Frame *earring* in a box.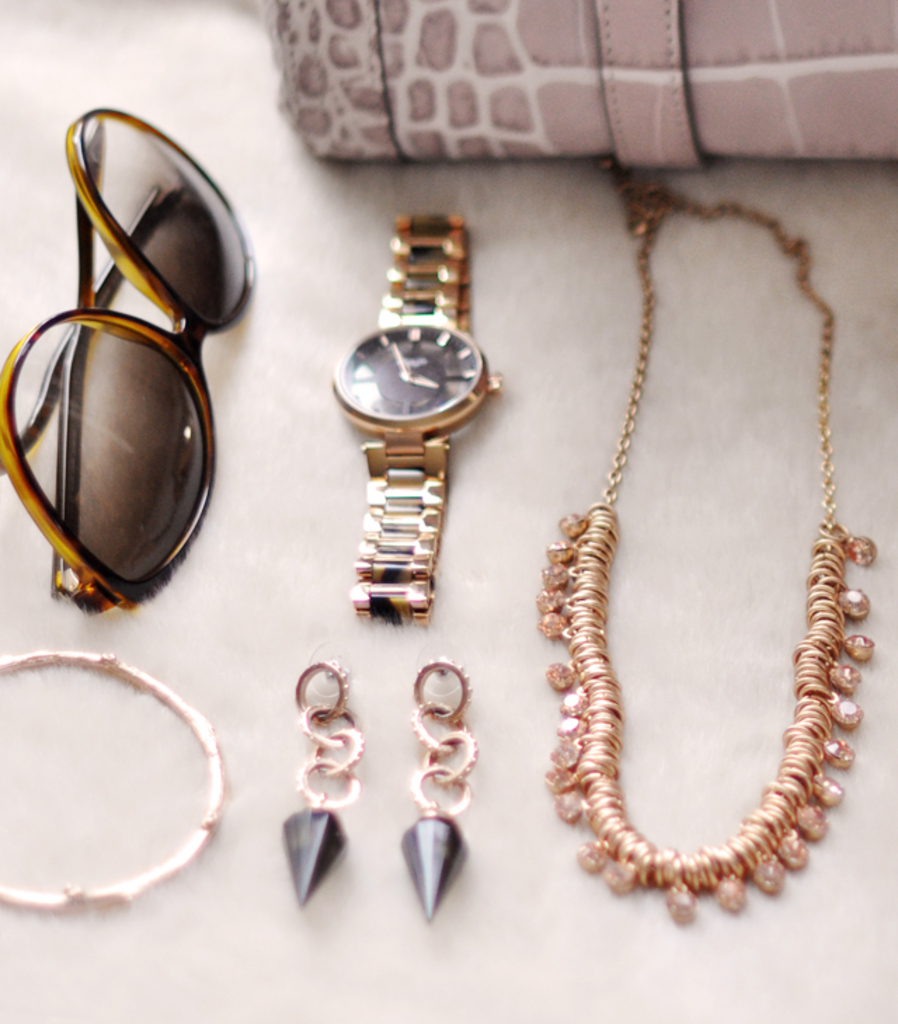
<region>398, 654, 483, 926</region>.
